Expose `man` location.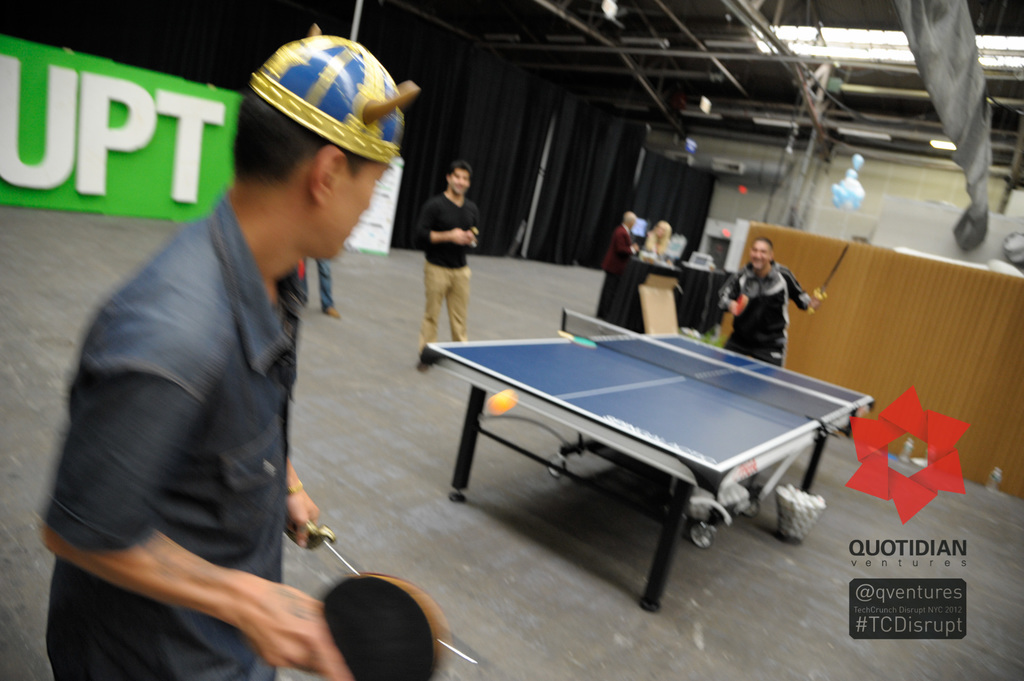
Exposed at {"x1": 60, "y1": 31, "x2": 401, "y2": 680}.
